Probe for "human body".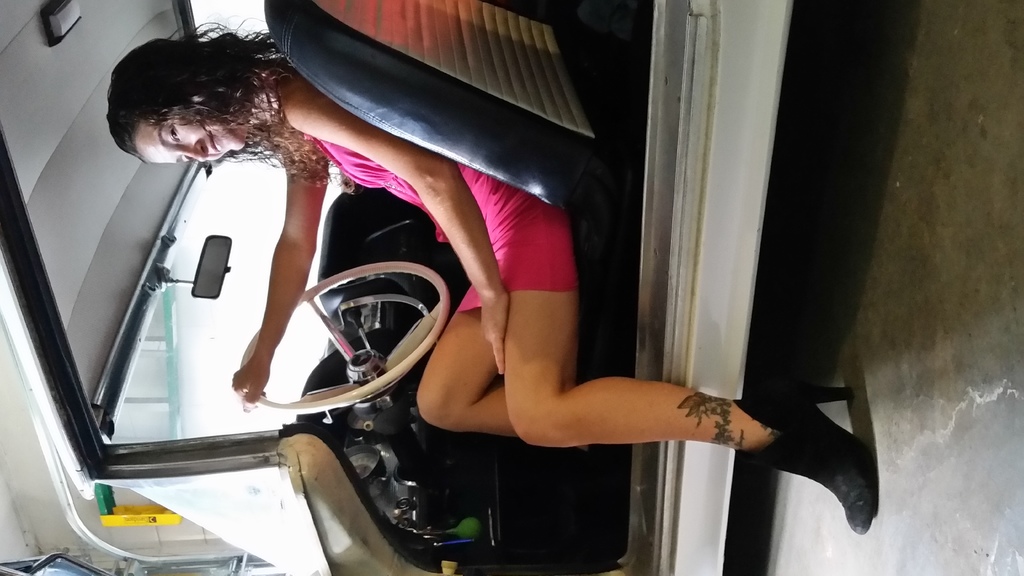
Probe result: detection(28, 56, 826, 538).
